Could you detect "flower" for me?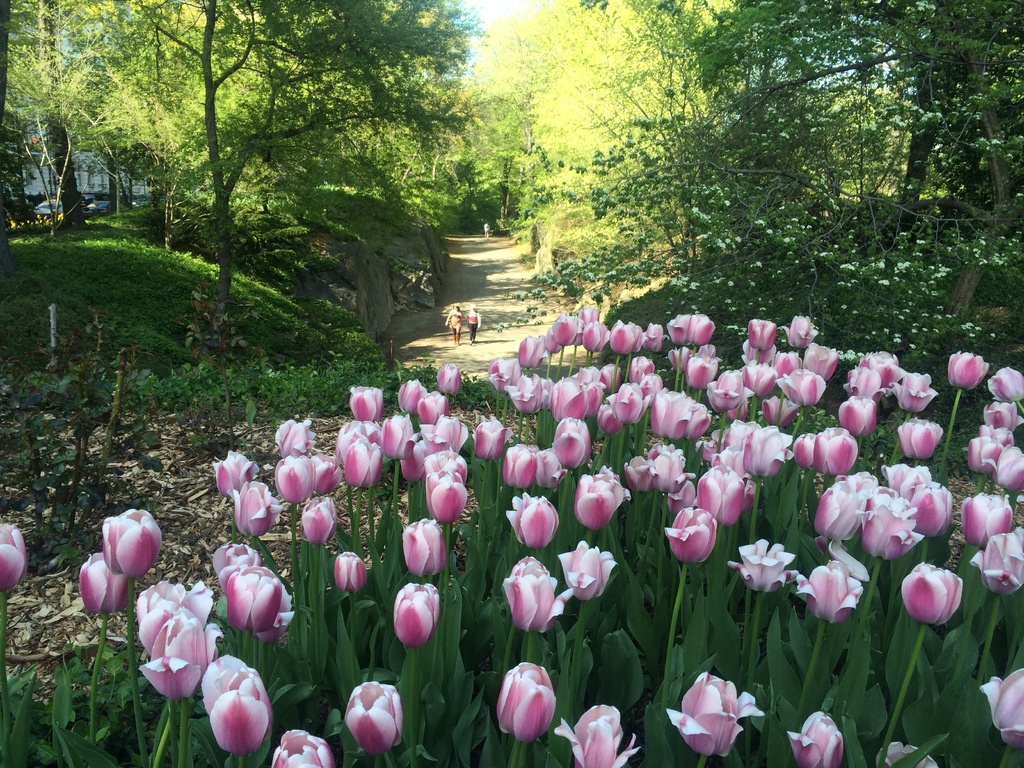
Detection result: rect(392, 582, 440, 651).
